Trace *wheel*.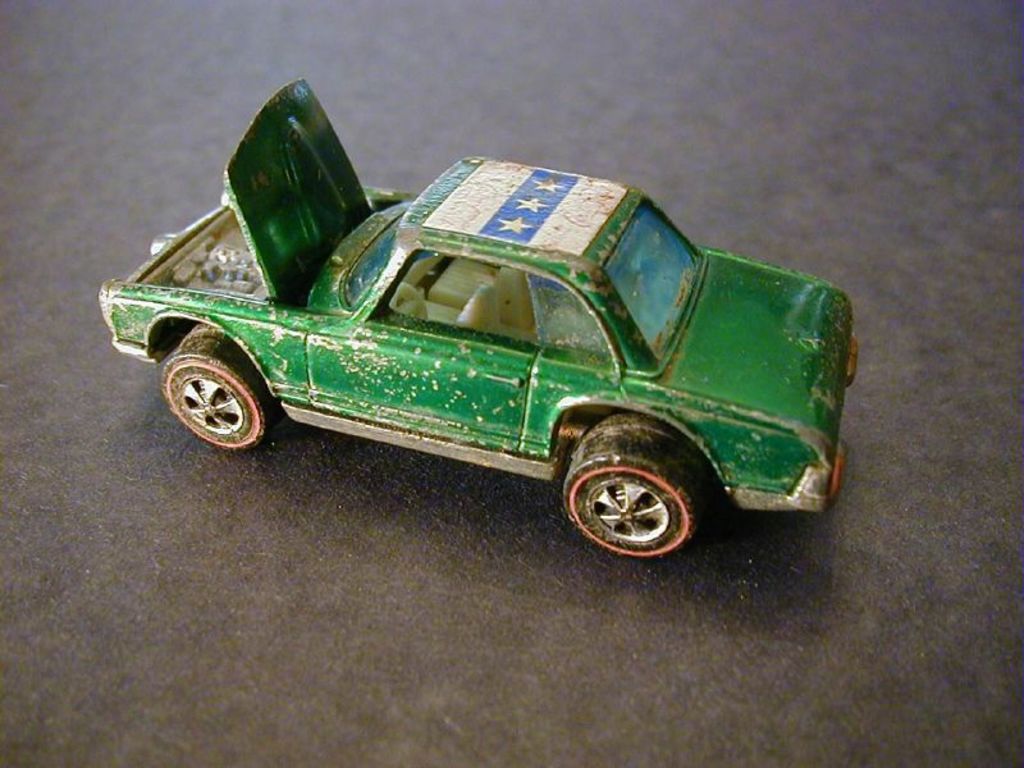
Traced to 152,337,273,456.
